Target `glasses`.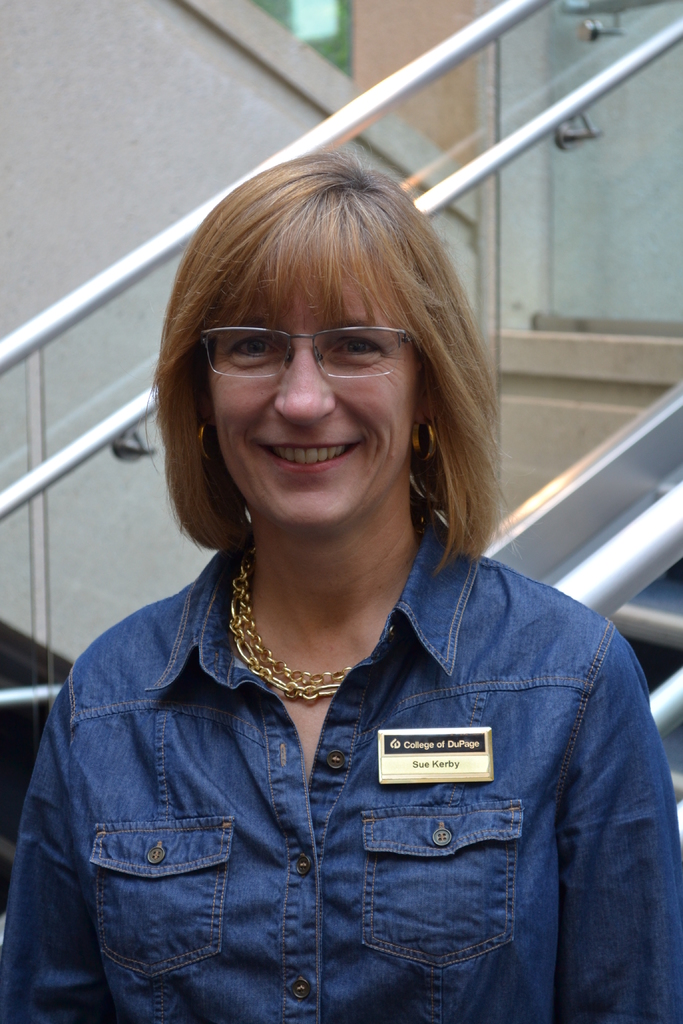
Target region: Rect(203, 328, 413, 378).
